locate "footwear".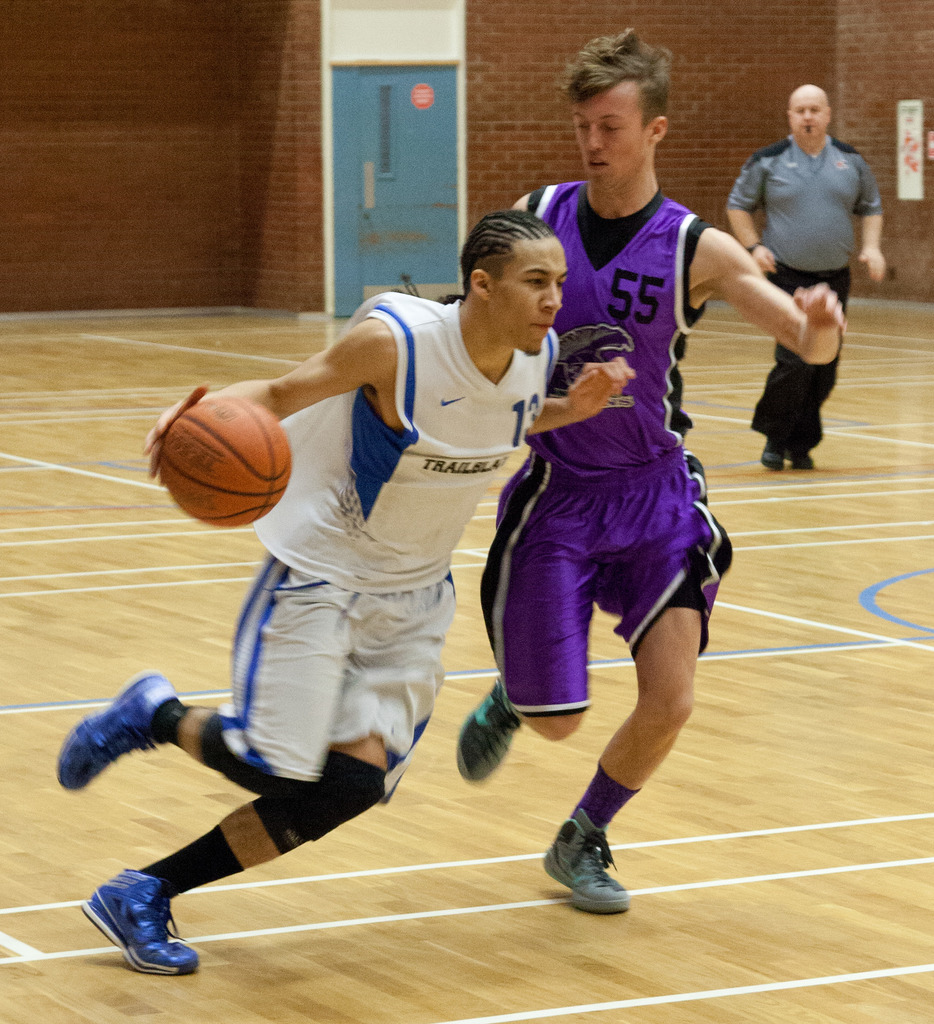
Bounding box: x1=77, y1=862, x2=200, y2=986.
